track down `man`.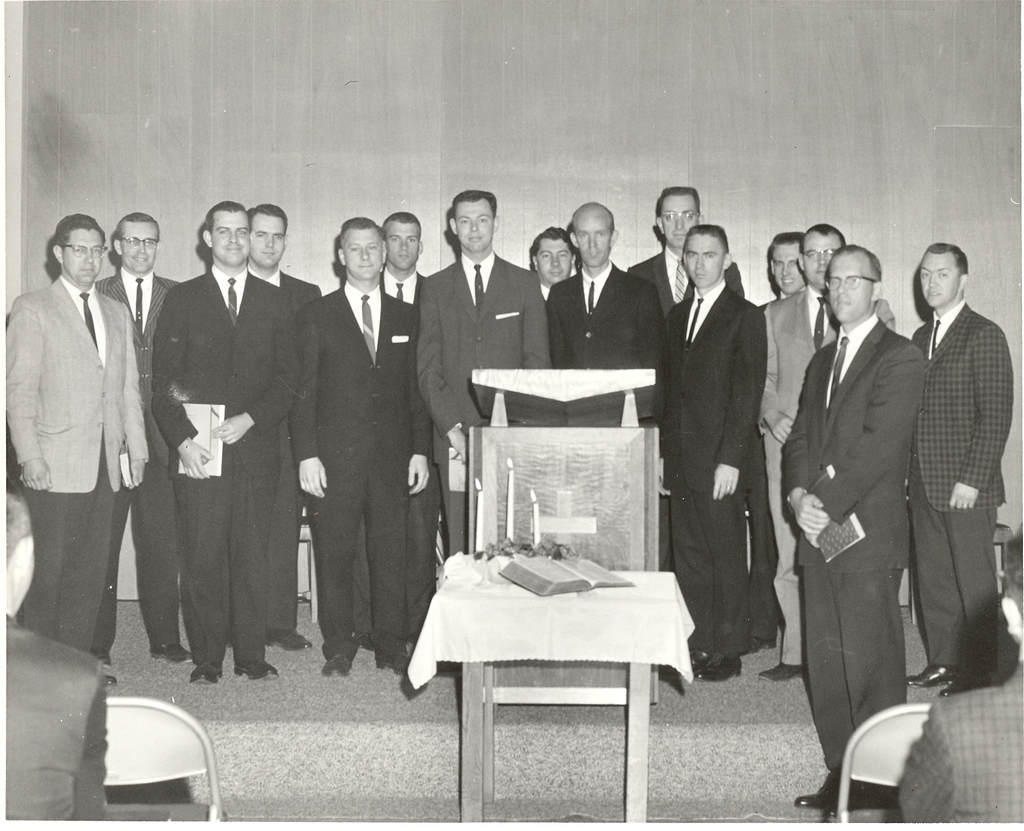
Tracked to x1=380, y1=202, x2=434, y2=302.
